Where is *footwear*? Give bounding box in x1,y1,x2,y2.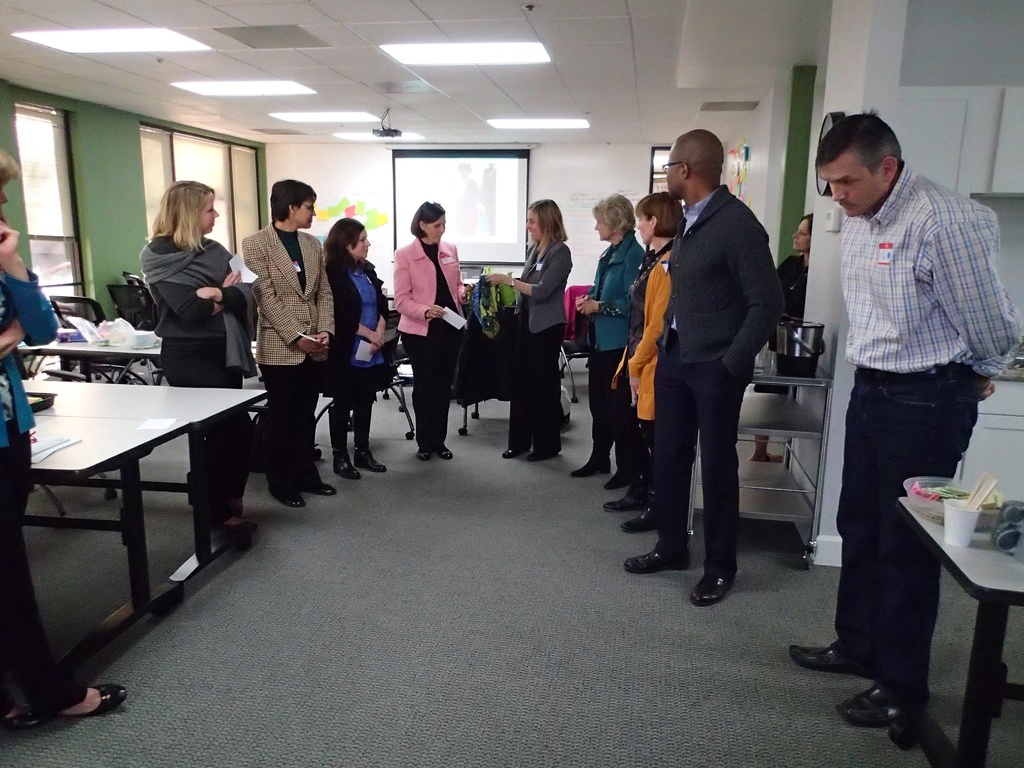
501,446,524,452.
